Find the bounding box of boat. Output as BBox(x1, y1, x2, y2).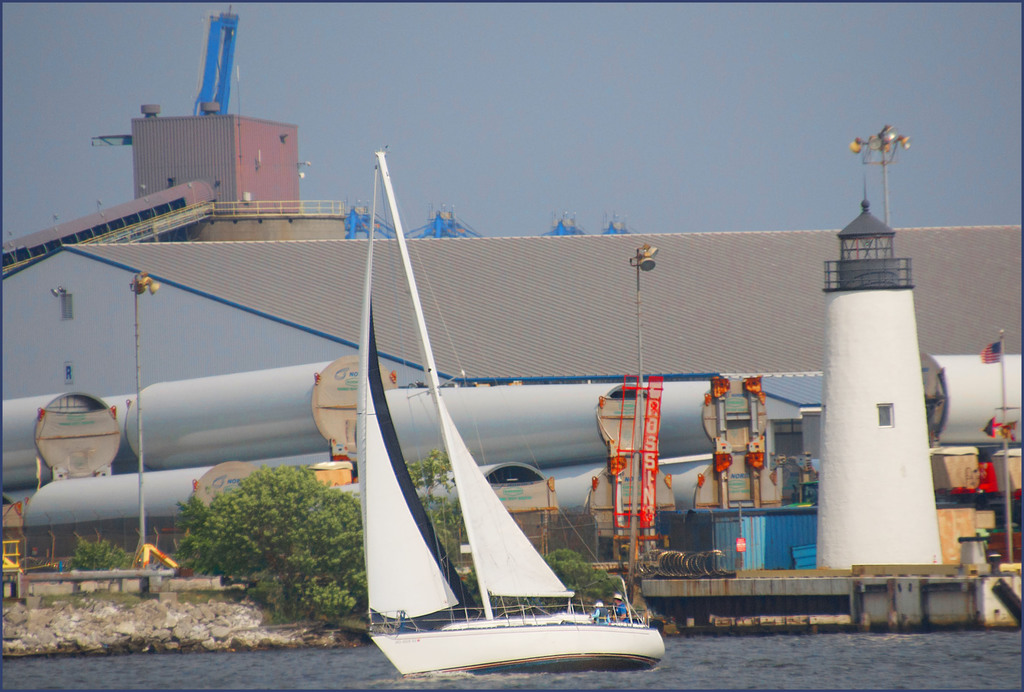
BBox(66, 76, 994, 665).
